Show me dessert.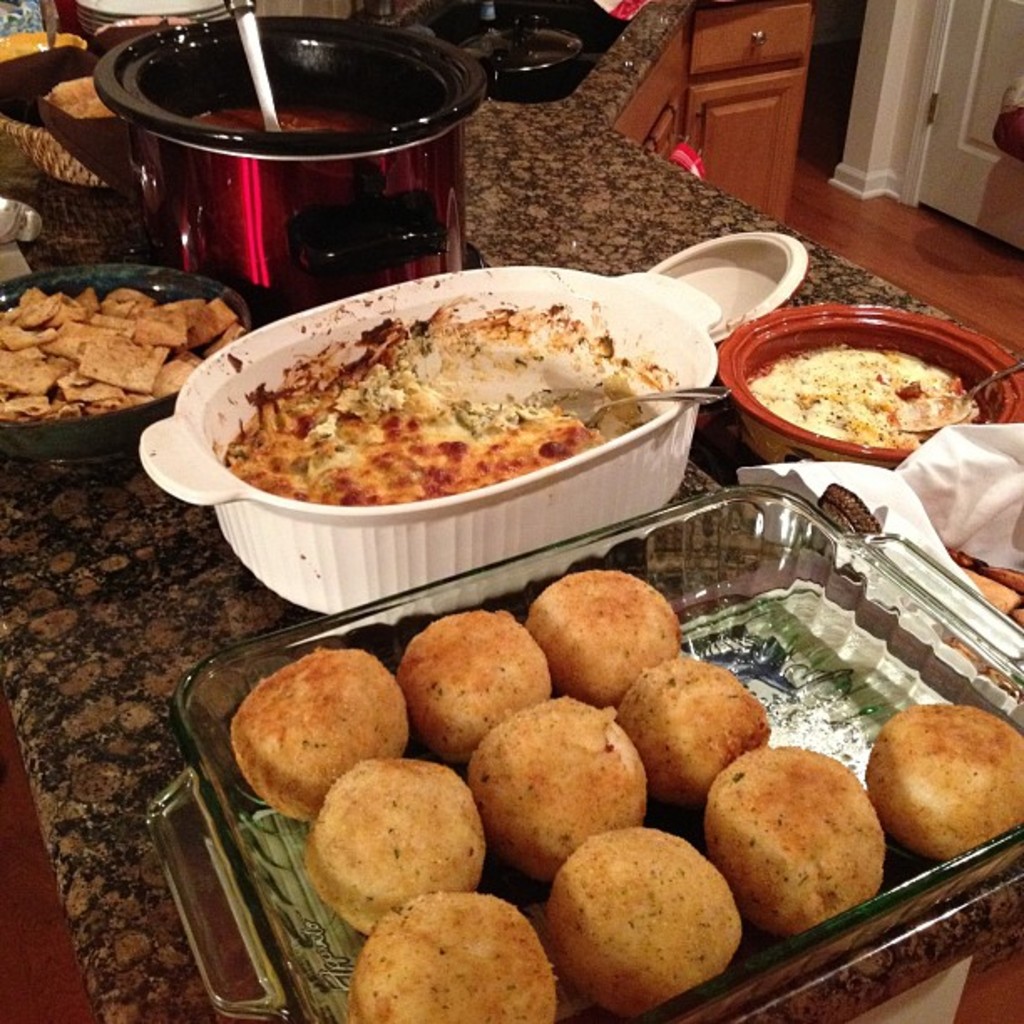
dessert is here: 432,688,644,873.
